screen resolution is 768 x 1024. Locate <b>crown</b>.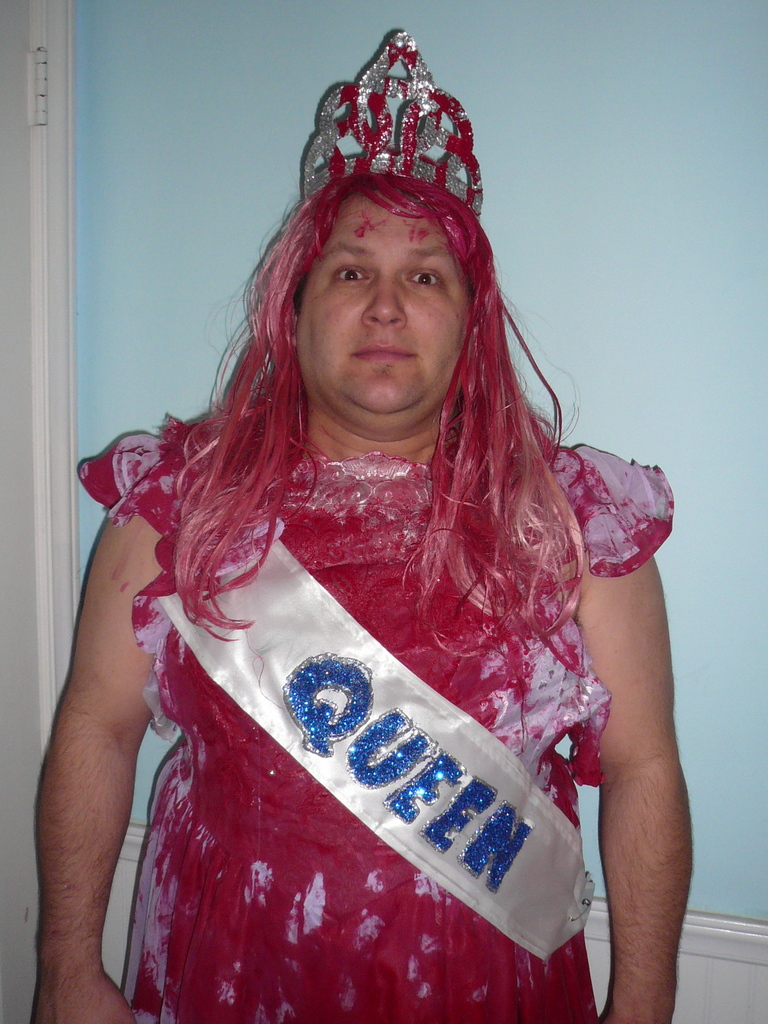
{"x1": 301, "y1": 30, "x2": 485, "y2": 221}.
